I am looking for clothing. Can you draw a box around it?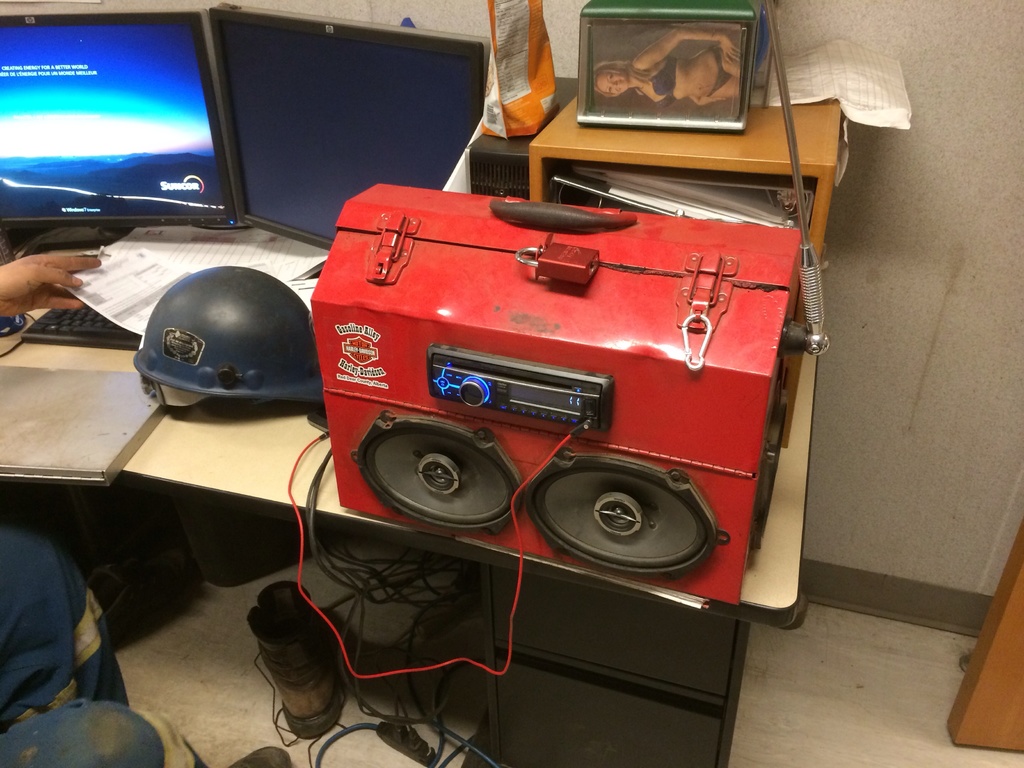
Sure, the bounding box is BBox(710, 47, 735, 99).
